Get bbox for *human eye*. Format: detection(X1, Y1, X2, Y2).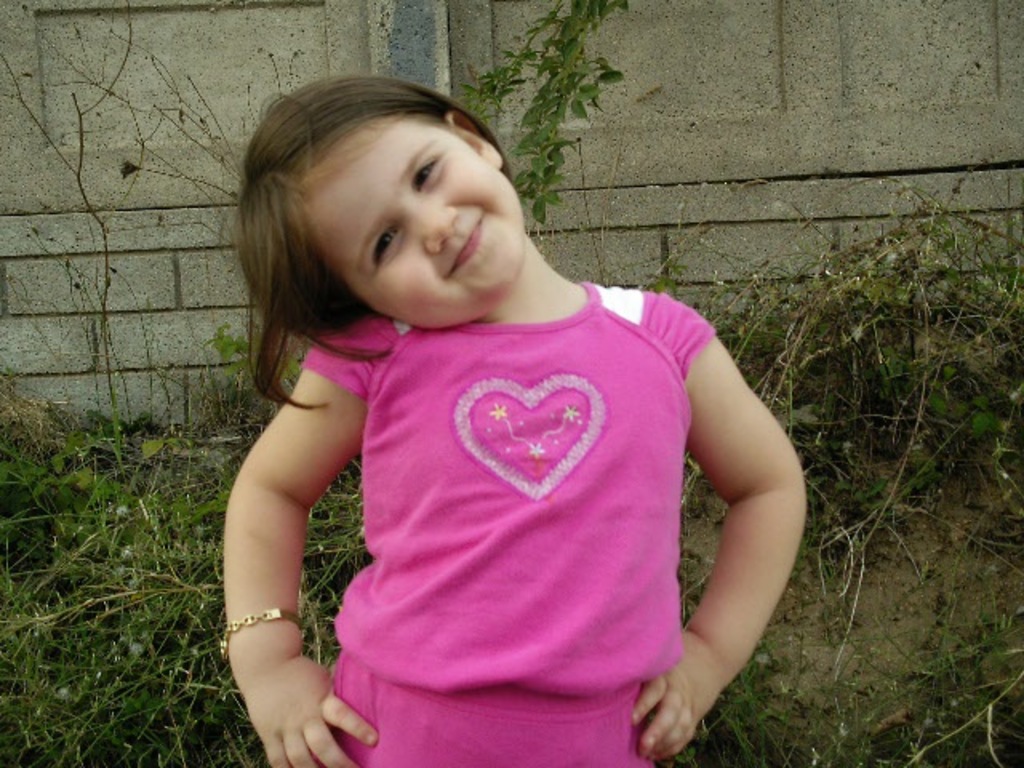
detection(368, 221, 403, 278).
